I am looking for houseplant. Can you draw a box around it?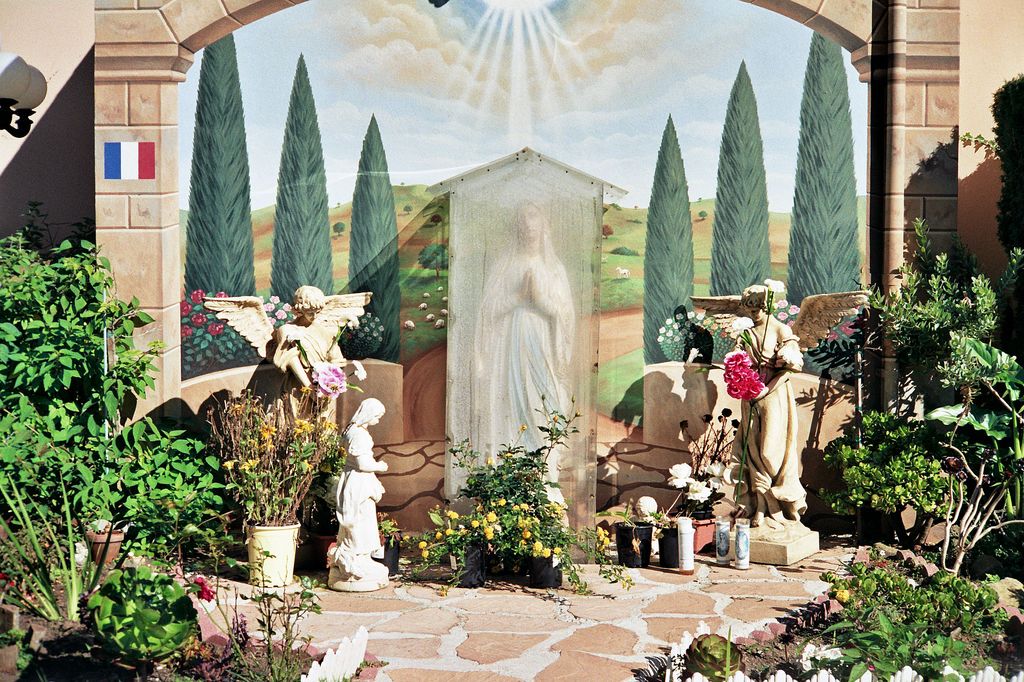
Sure, the bounding box is [x1=879, y1=241, x2=1020, y2=461].
